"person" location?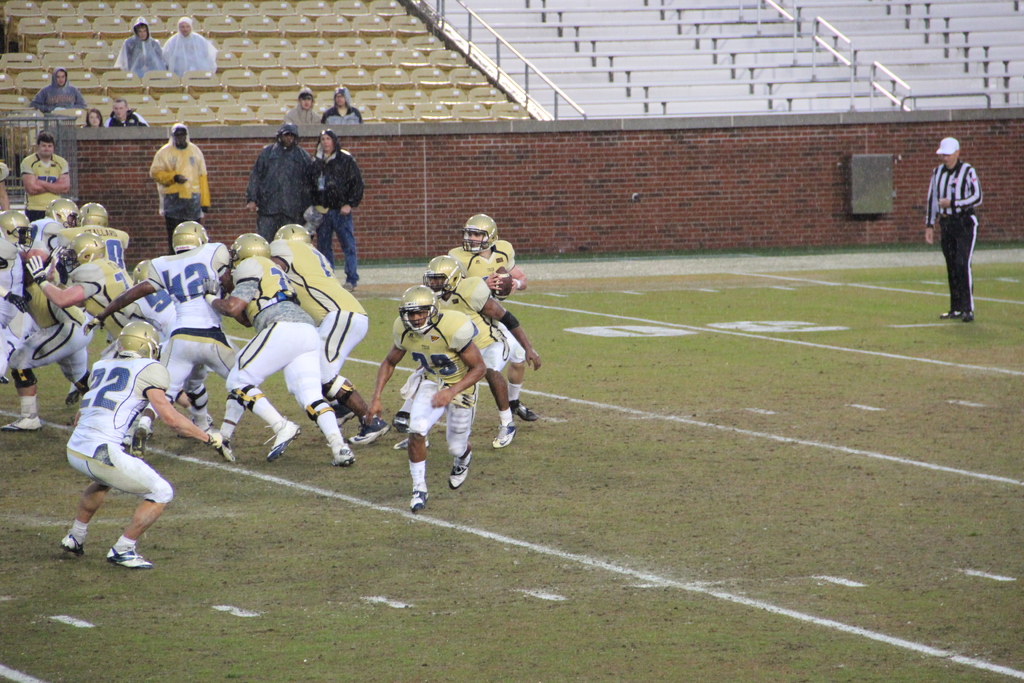
x1=365 y1=286 x2=488 y2=514
